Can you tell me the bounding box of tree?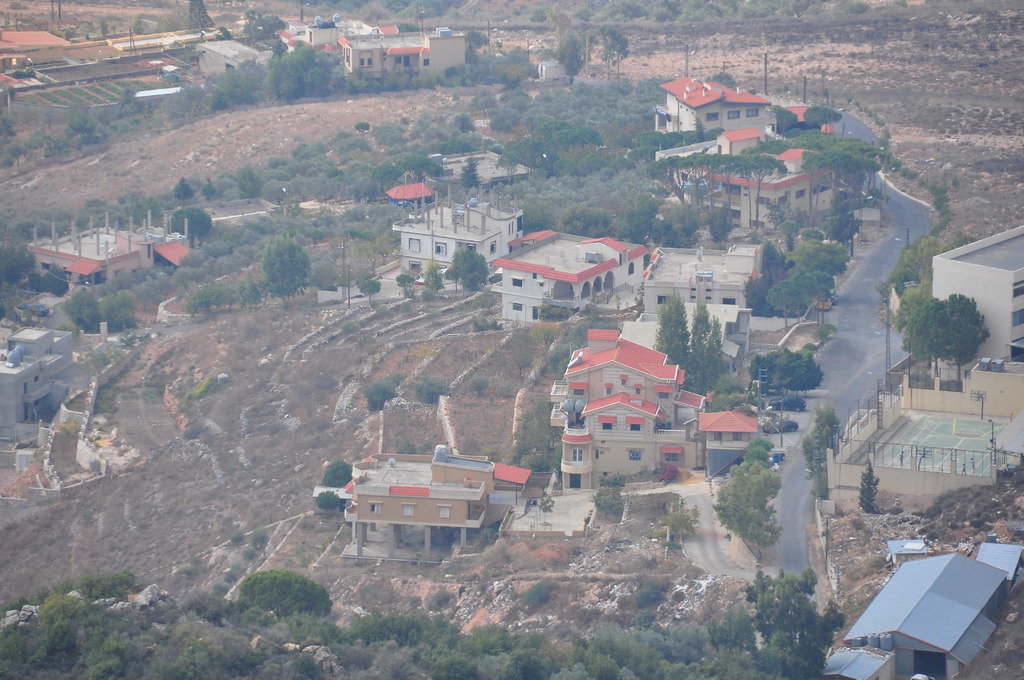
<region>750, 344, 825, 394</region>.
